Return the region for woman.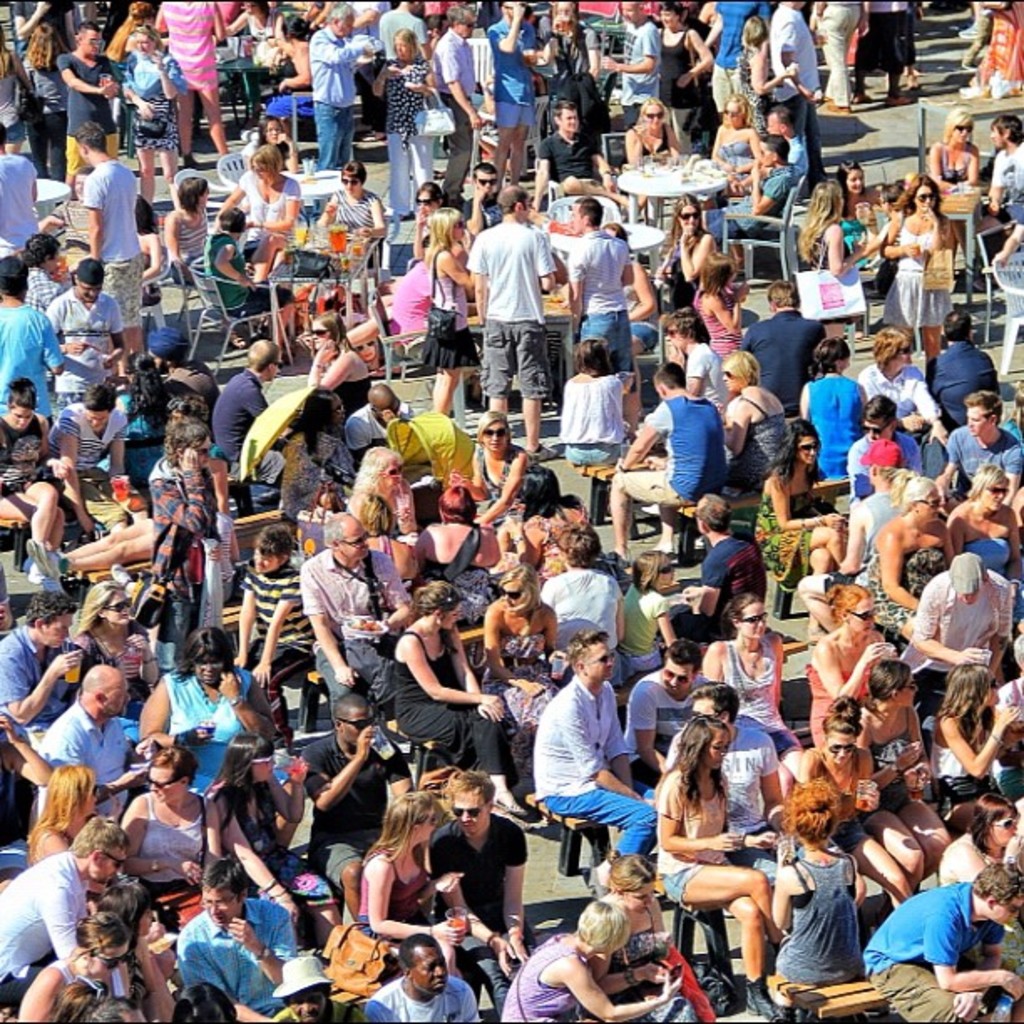
<box>494,892,686,1022</box>.
